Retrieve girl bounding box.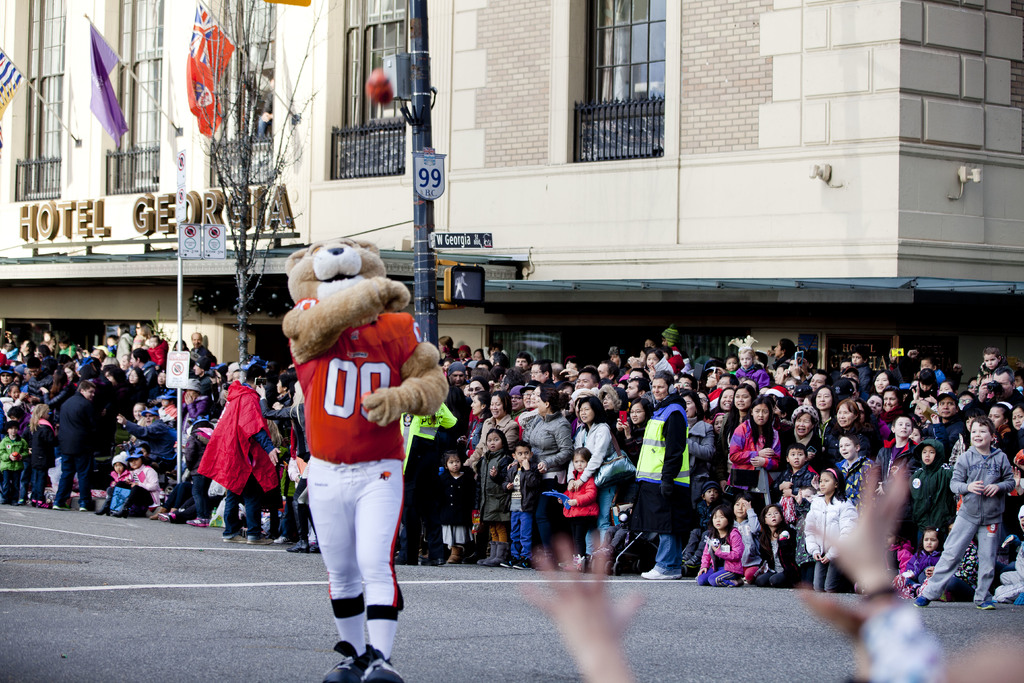
Bounding box: [727,494,763,583].
